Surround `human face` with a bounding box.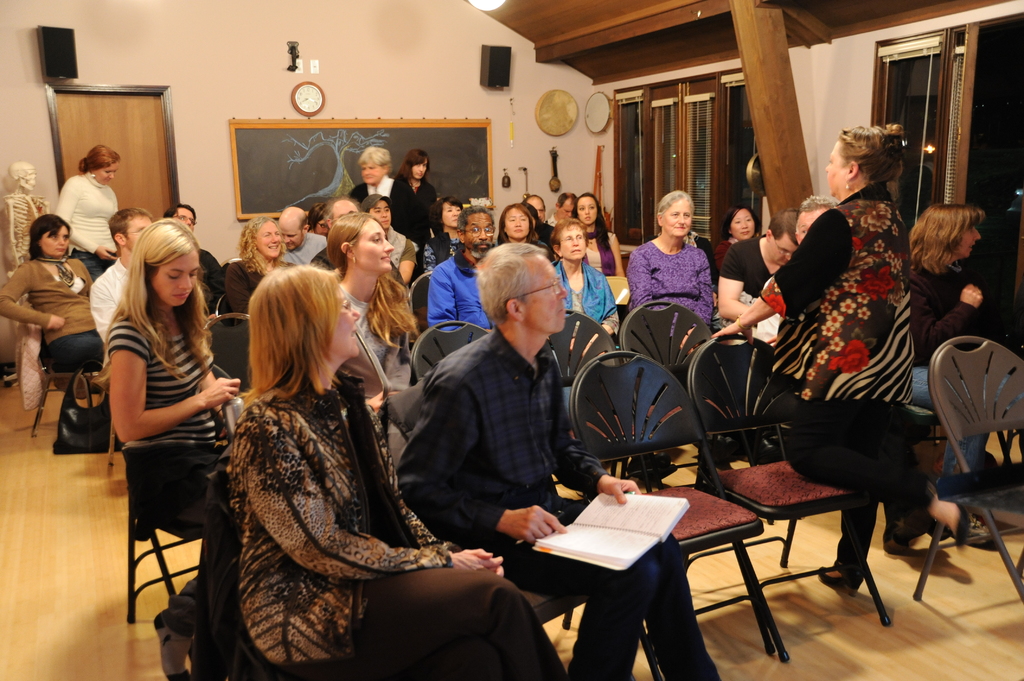
l=556, t=226, r=585, b=257.
